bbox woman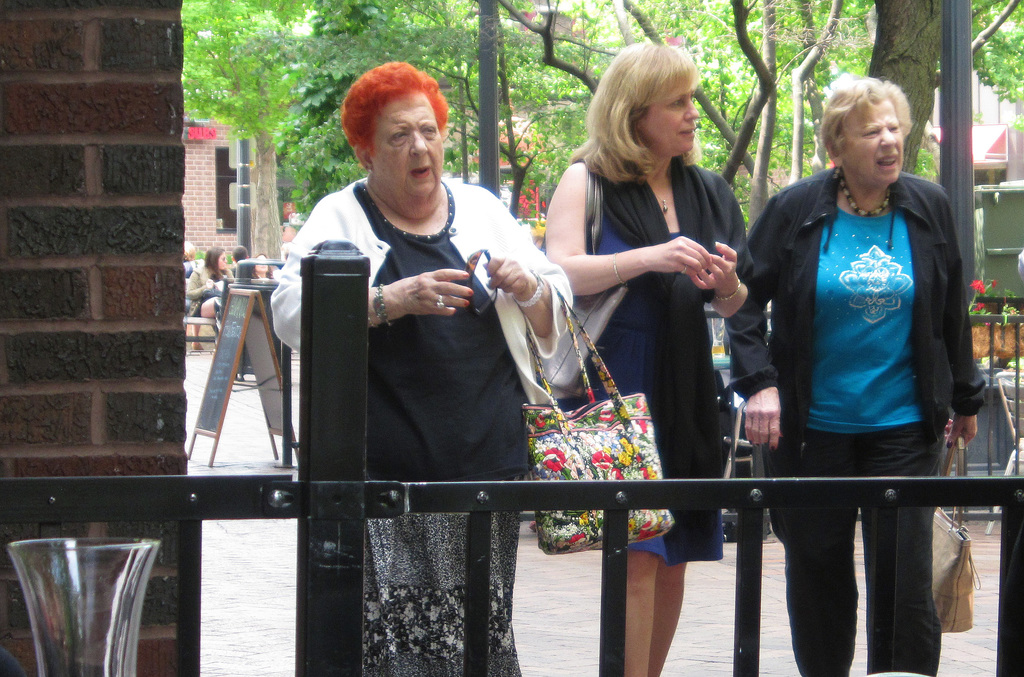
185 246 234 344
